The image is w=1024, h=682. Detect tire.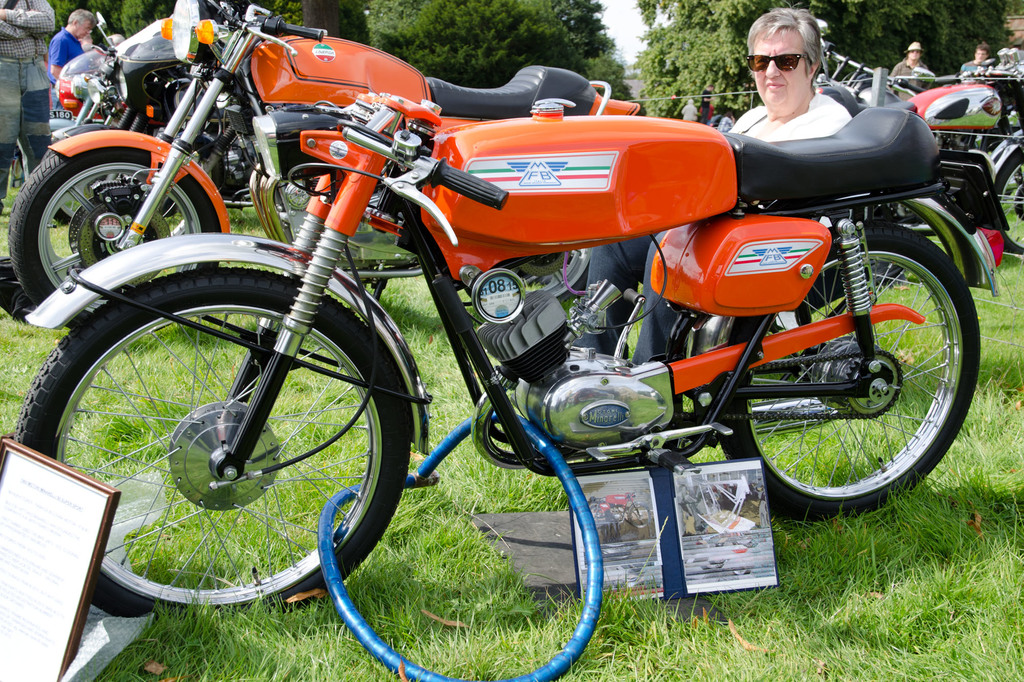
Detection: BBox(631, 504, 652, 527).
